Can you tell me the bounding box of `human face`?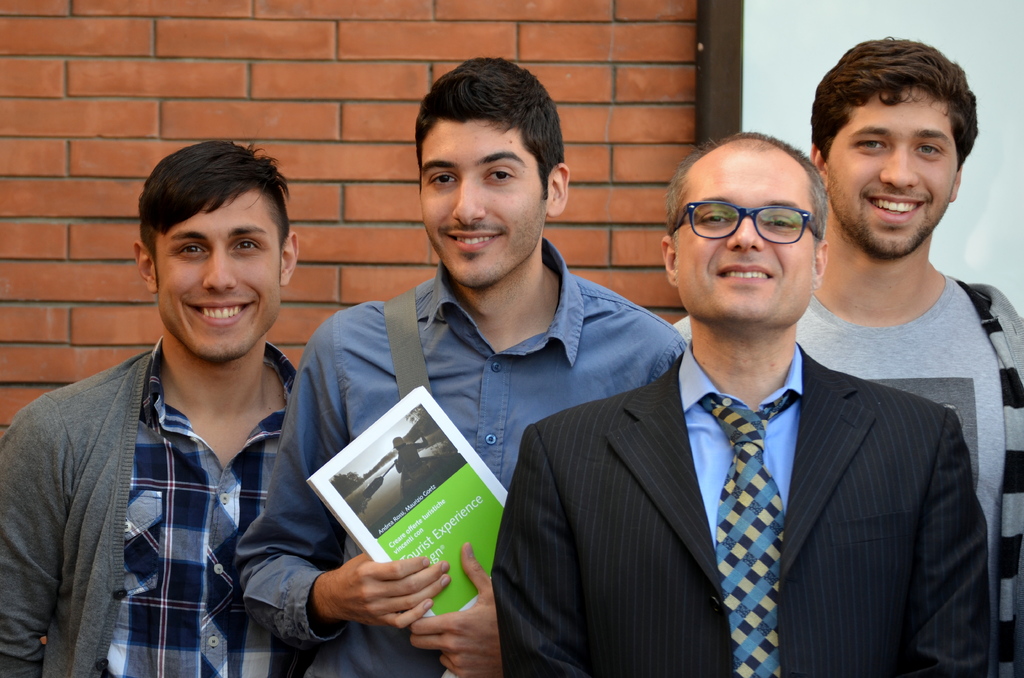
822, 90, 959, 261.
